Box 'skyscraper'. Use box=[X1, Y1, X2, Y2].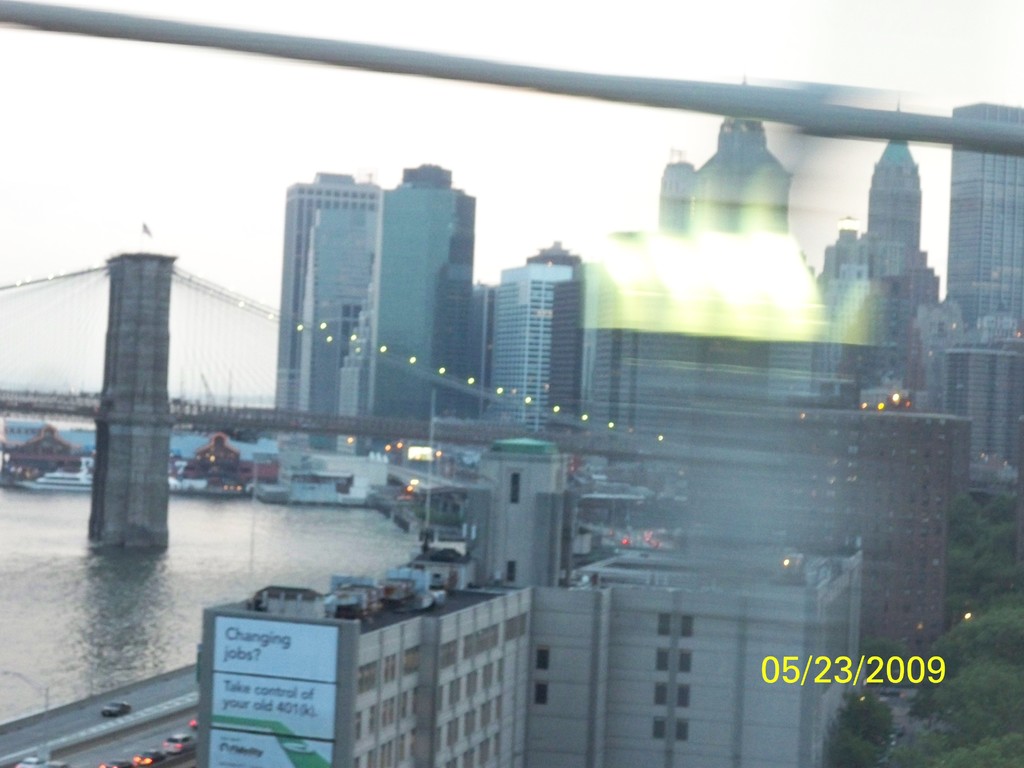
box=[369, 164, 477, 449].
